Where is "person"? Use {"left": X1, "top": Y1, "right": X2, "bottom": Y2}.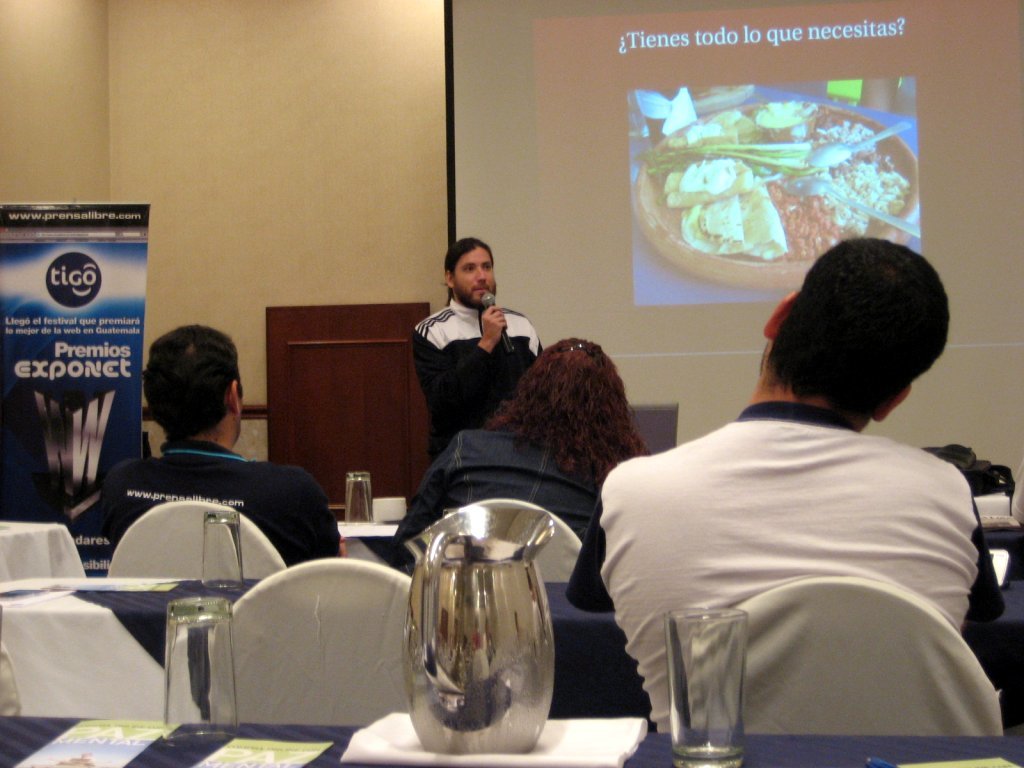
{"left": 90, "top": 307, "right": 324, "bottom": 636}.
